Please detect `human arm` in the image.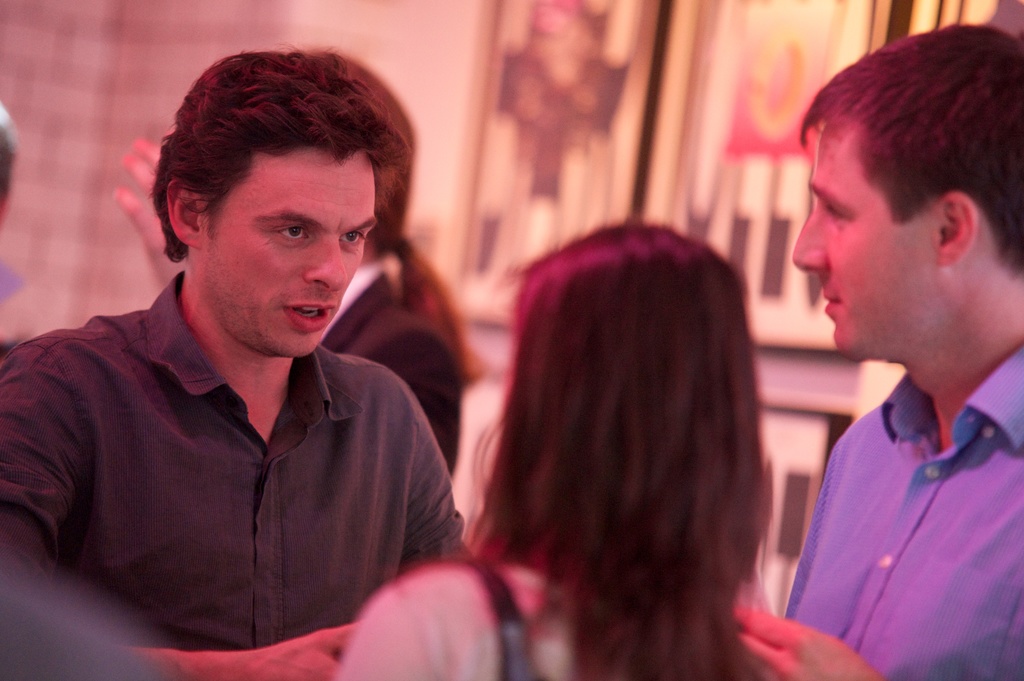
Rect(129, 618, 360, 680).
